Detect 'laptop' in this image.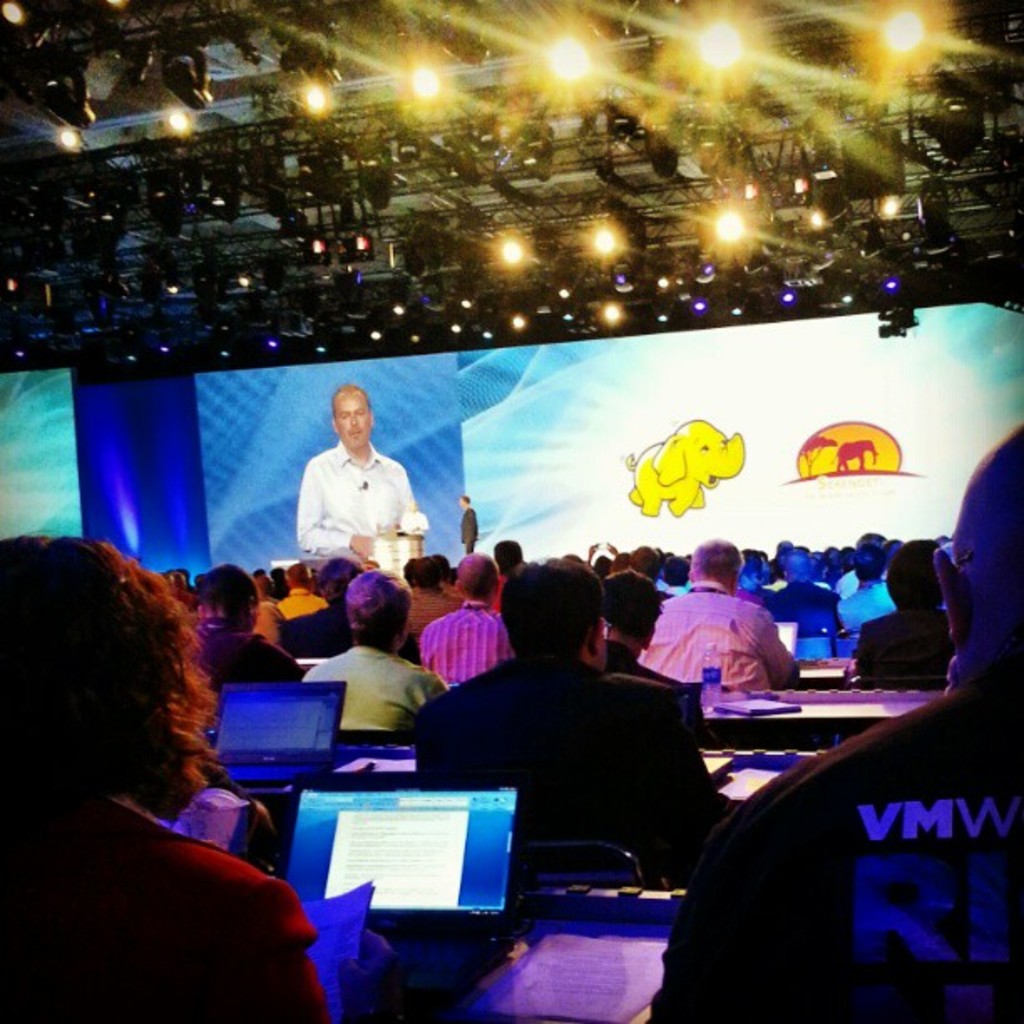
Detection: <bbox>775, 621, 798, 656</bbox>.
